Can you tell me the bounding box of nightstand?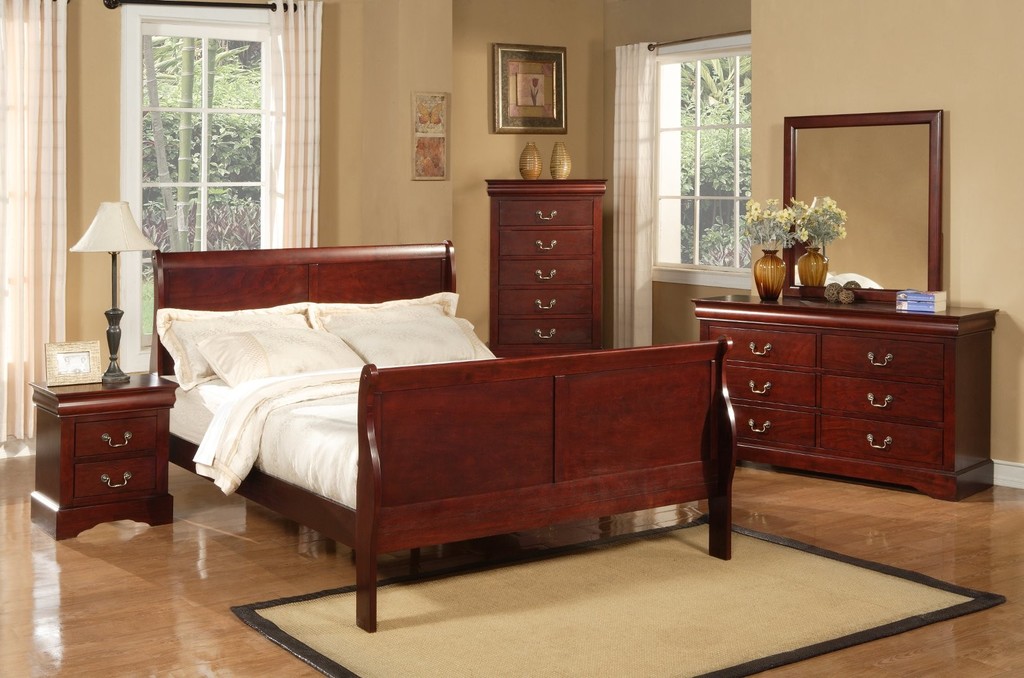
l=30, t=376, r=180, b=542.
